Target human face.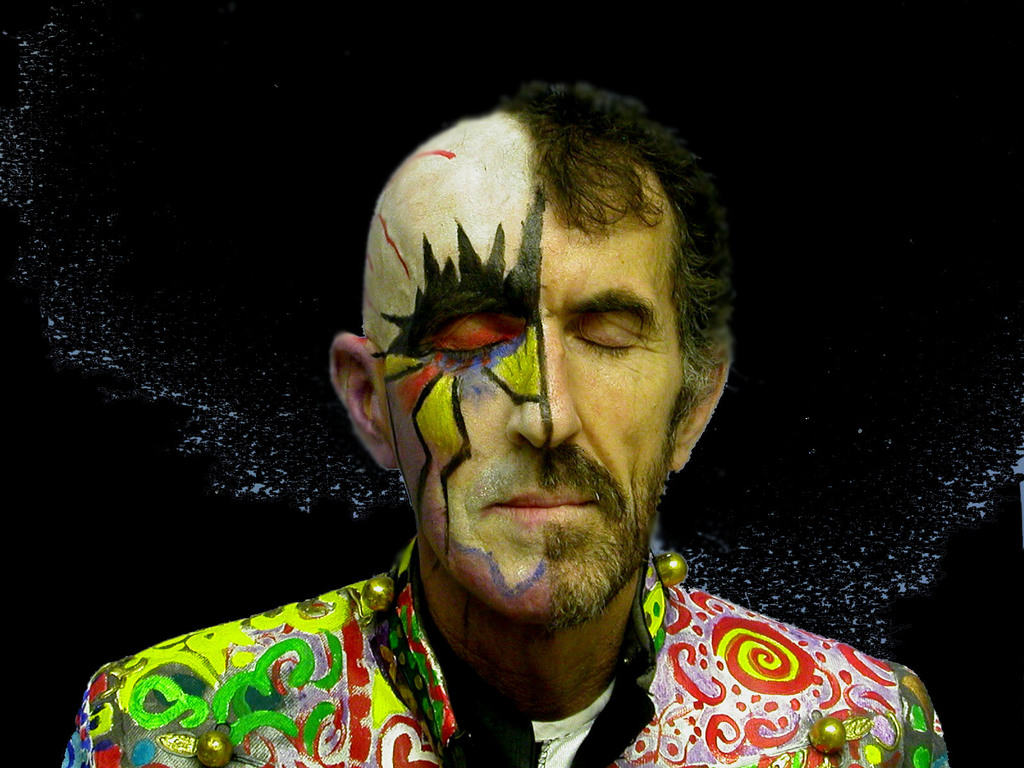
Target region: [382,146,677,630].
